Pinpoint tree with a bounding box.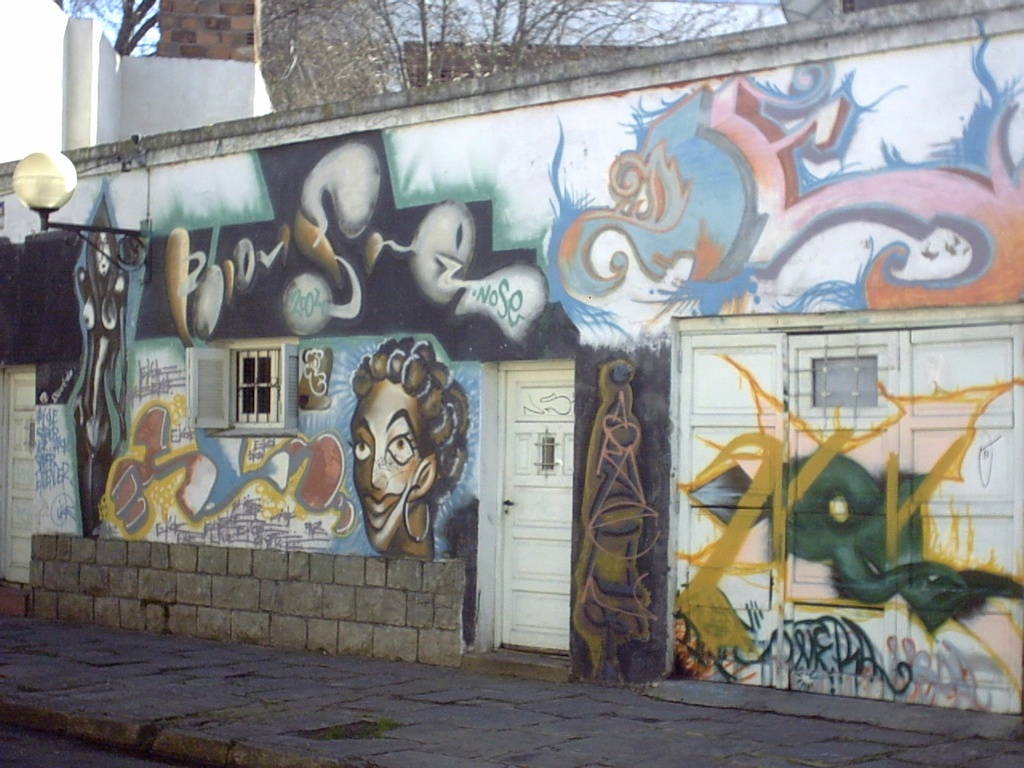
{"left": 257, "top": 0, "right": 783, "bottom": 118}.
